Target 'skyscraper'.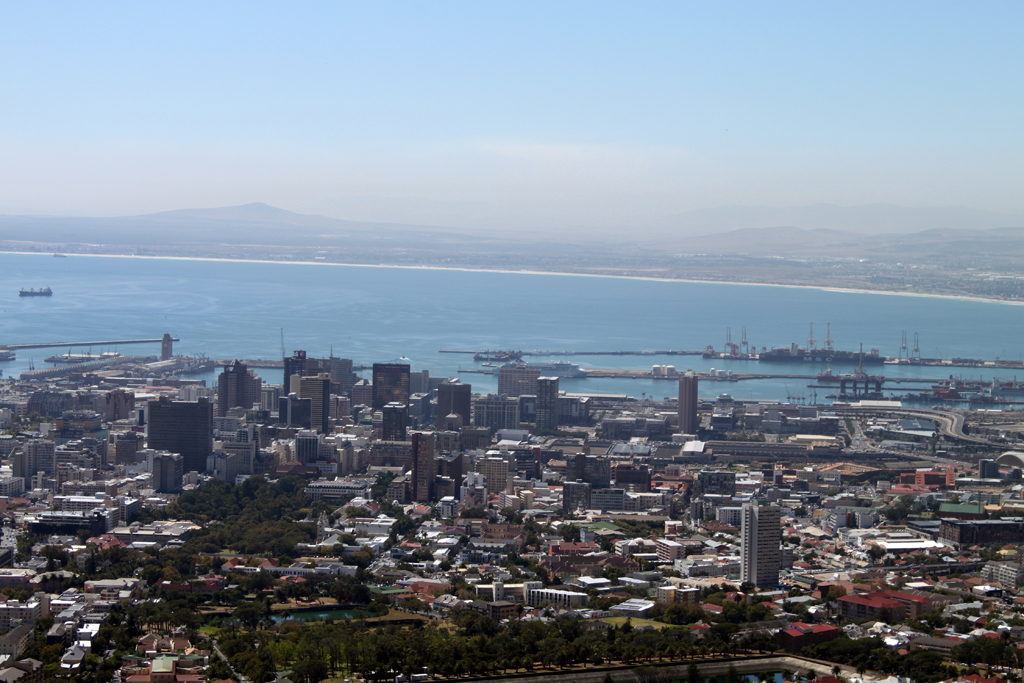
Target region: [528,378,565,435].
